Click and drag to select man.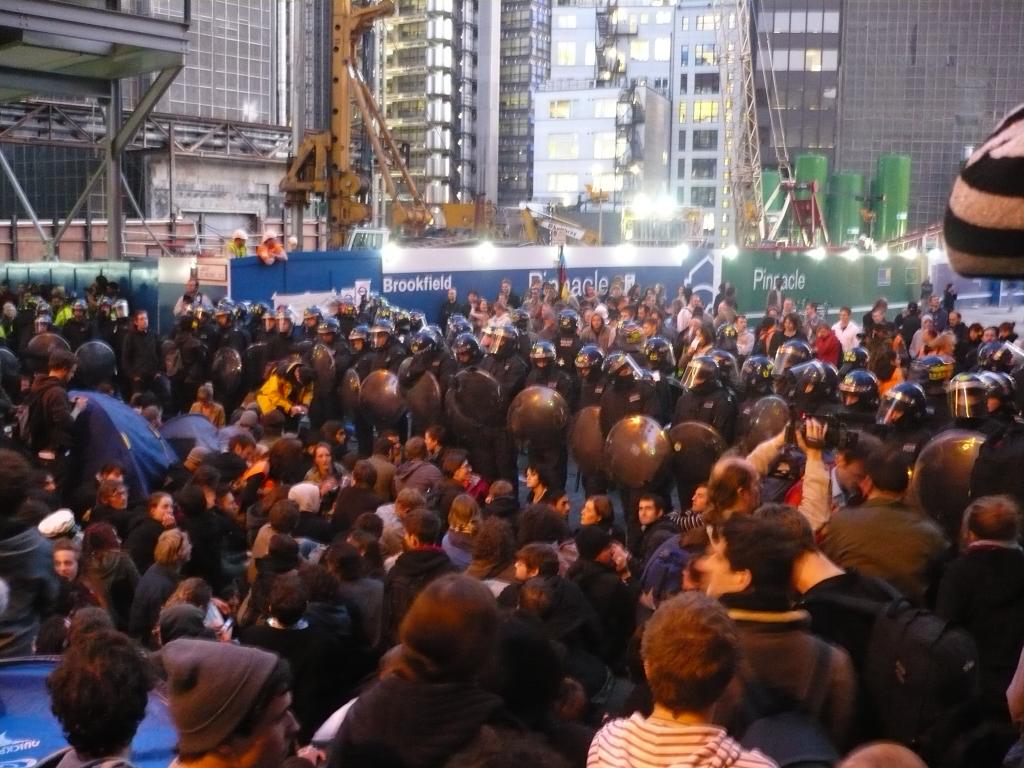
Selection: (x1=646, y1=490, x2=669, y2=546).
